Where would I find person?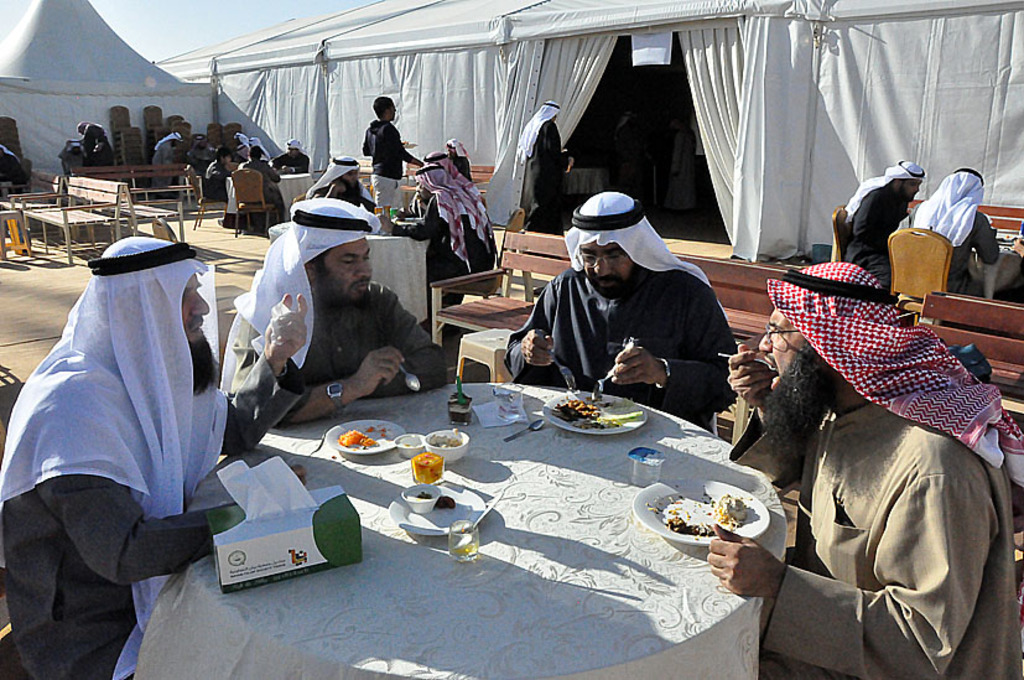
At <box>908,162,1002,299</box>.
